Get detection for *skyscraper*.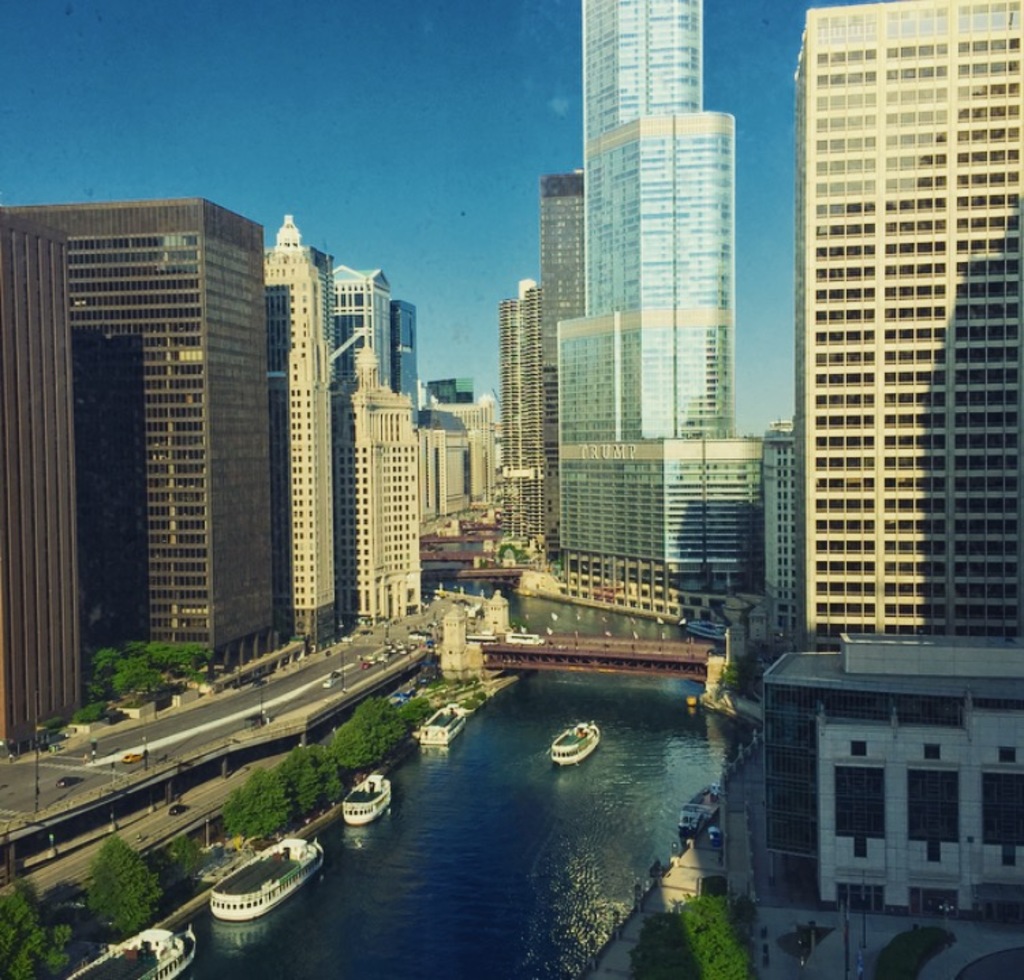
Detection: detection(547, 4, 763, 616).
